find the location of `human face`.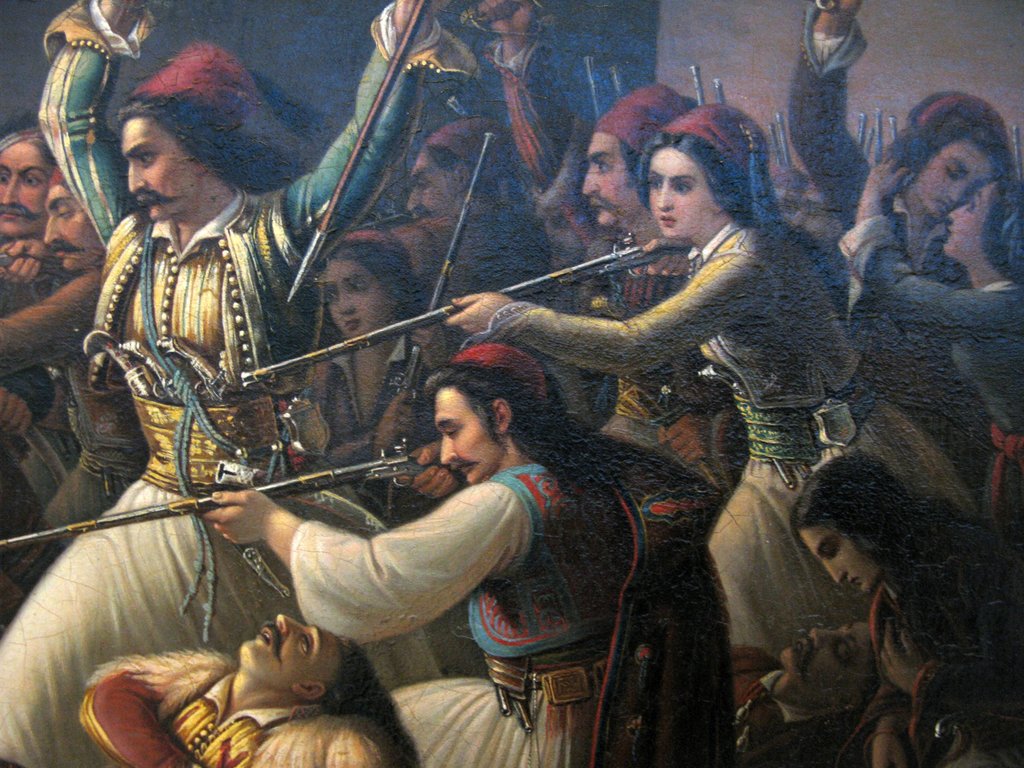
Location: (left=799, top=522, right=885, bottom=593).
